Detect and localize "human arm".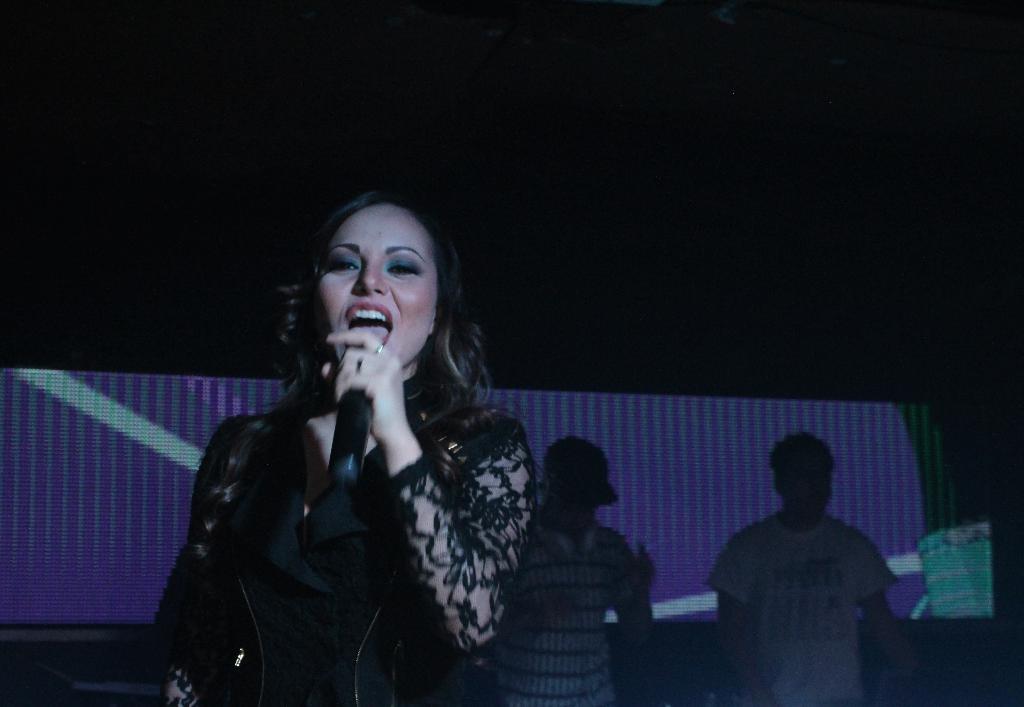
Localized at bbox=[161, 409, 238, 706].
